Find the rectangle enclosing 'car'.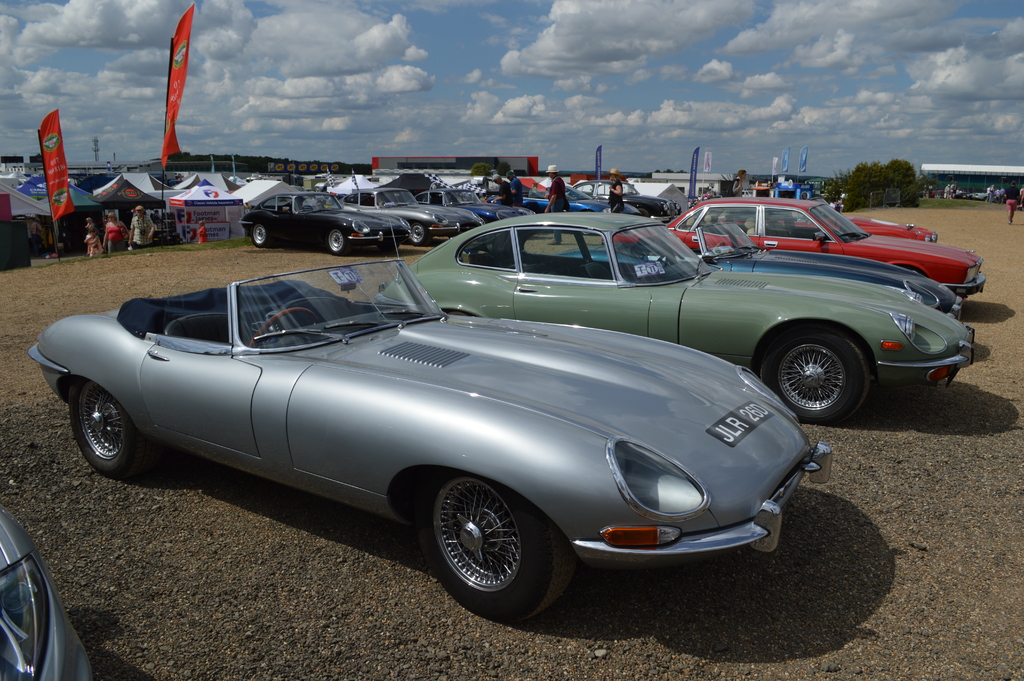
box(56, 277, 801, 613).
